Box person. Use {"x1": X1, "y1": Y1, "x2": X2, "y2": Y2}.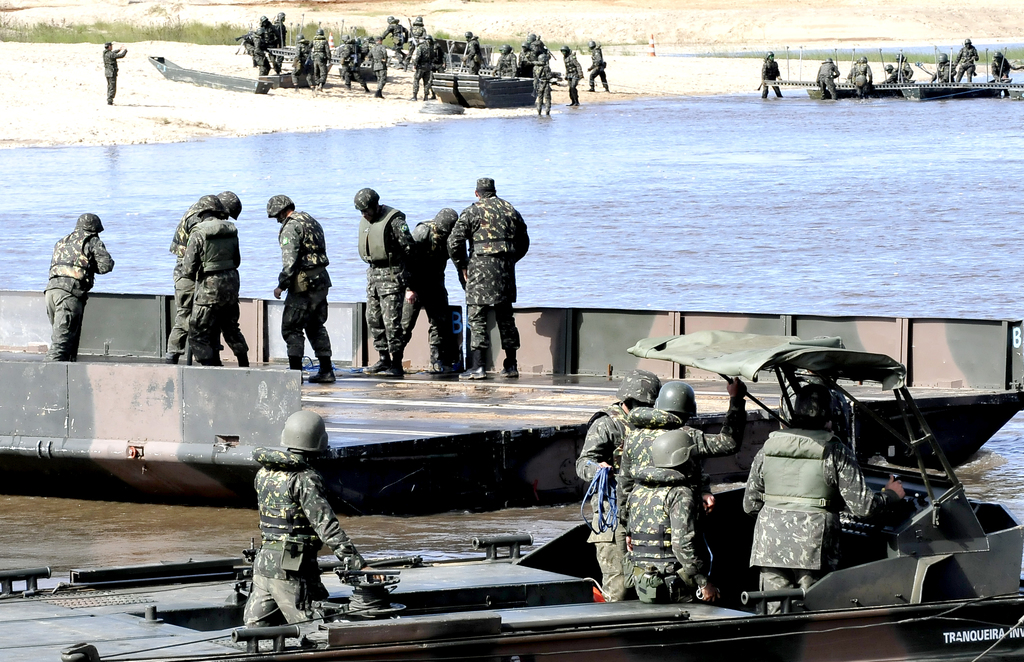
{"x1": 447, "y1": 177, "x2": 531, "y2": 378}.
